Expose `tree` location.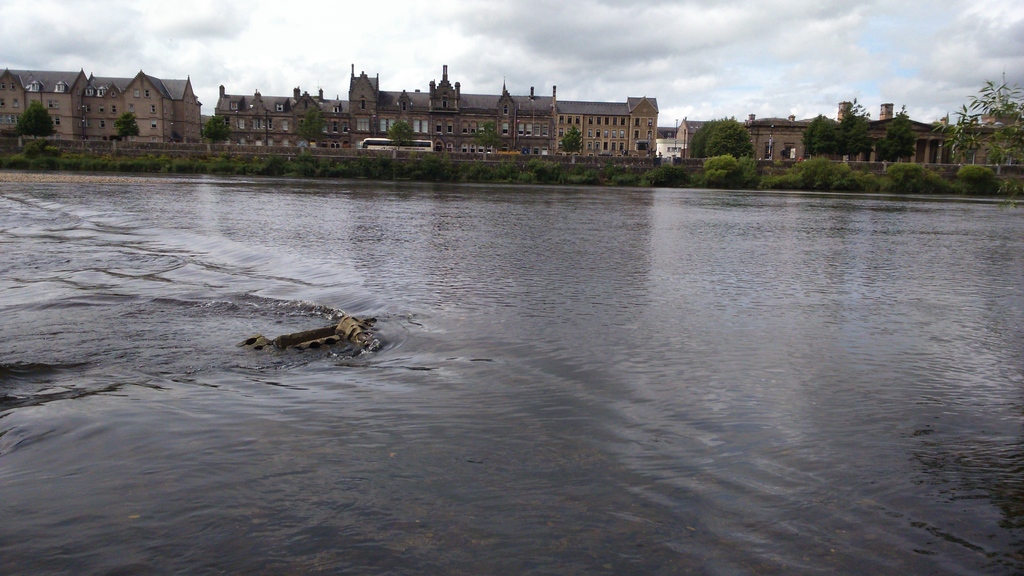
Exposed at 706:151:751:184.
